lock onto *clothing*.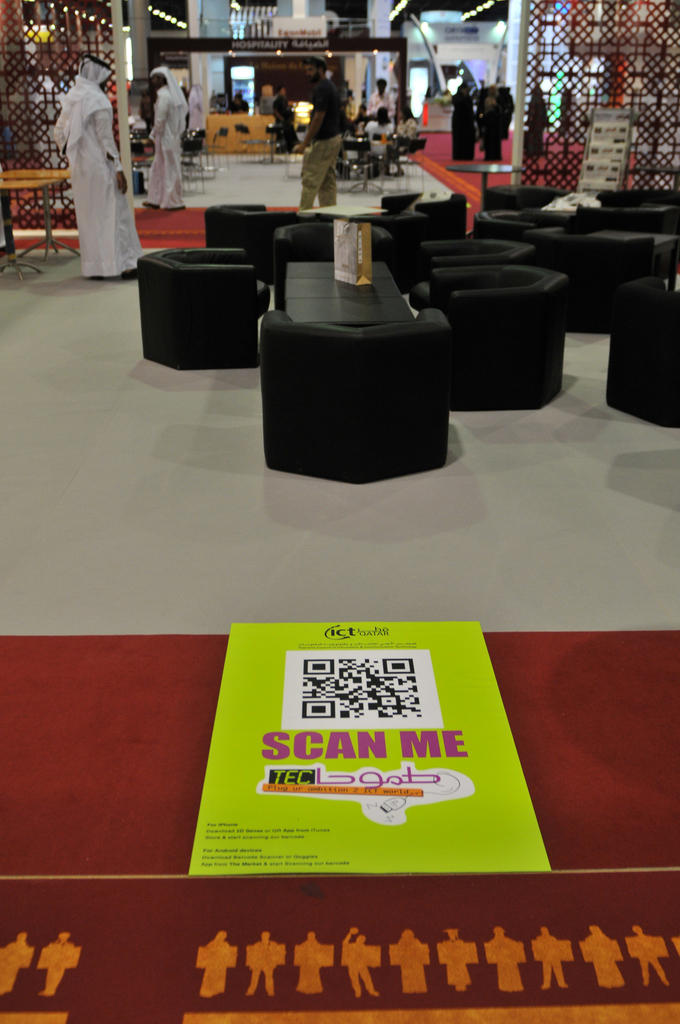
Locked: bbox=[371, 119, 396, 159].
